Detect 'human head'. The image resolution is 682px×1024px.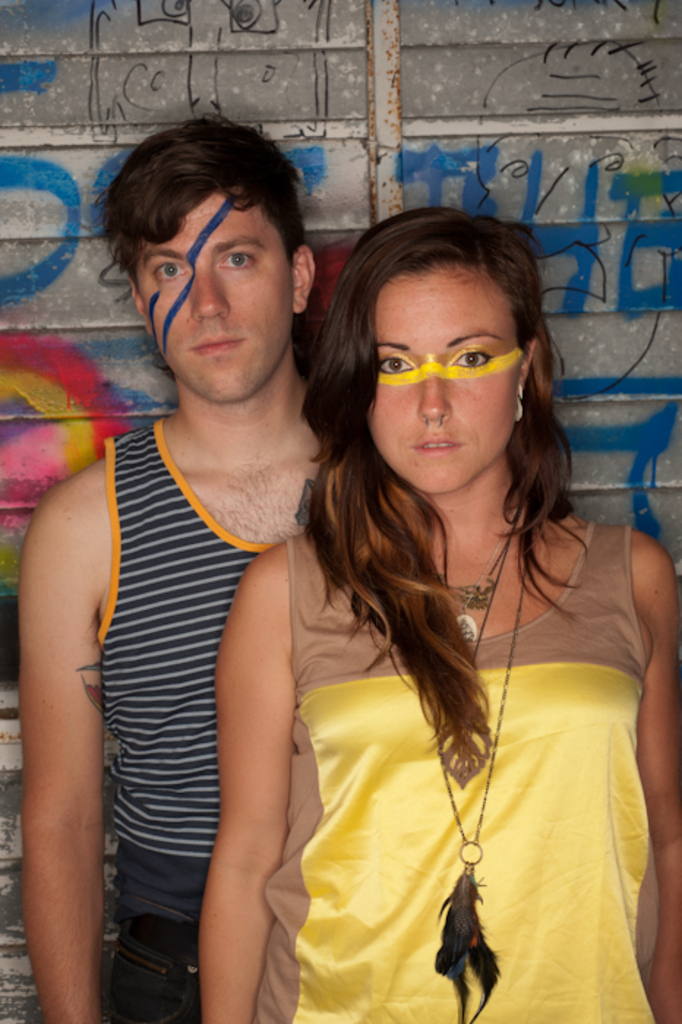
bbox(102, 120, 325, 404).
